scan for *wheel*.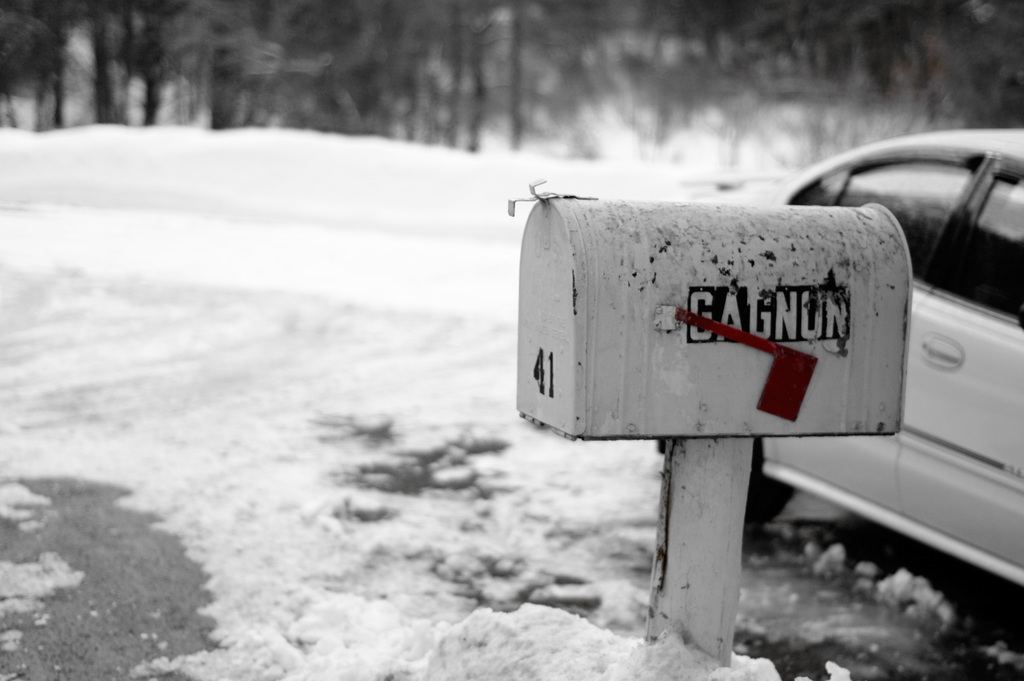
Scan result: BBox(739, 439, 794, 534).
